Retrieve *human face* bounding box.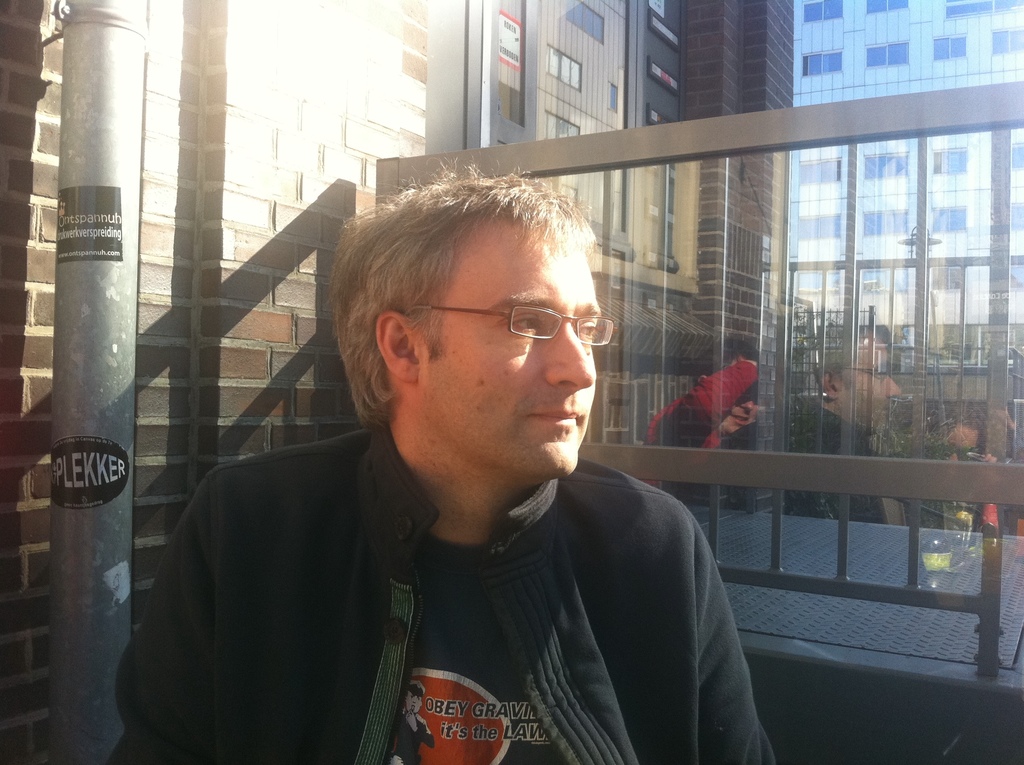
Bounding box: 422/213/601/478.
